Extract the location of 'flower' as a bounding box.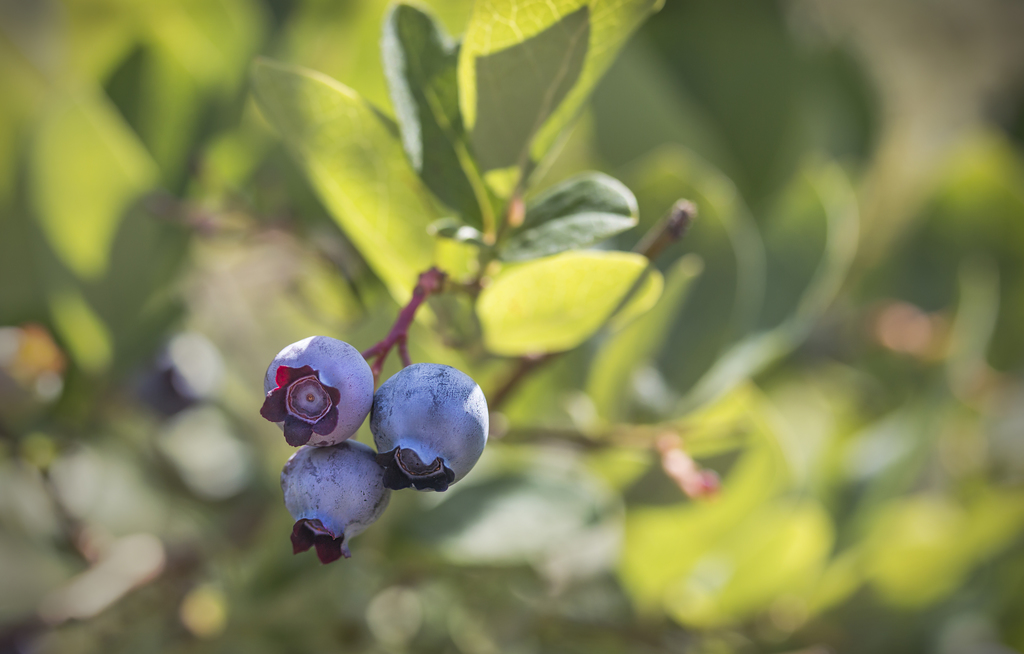
656/429/724/501.
